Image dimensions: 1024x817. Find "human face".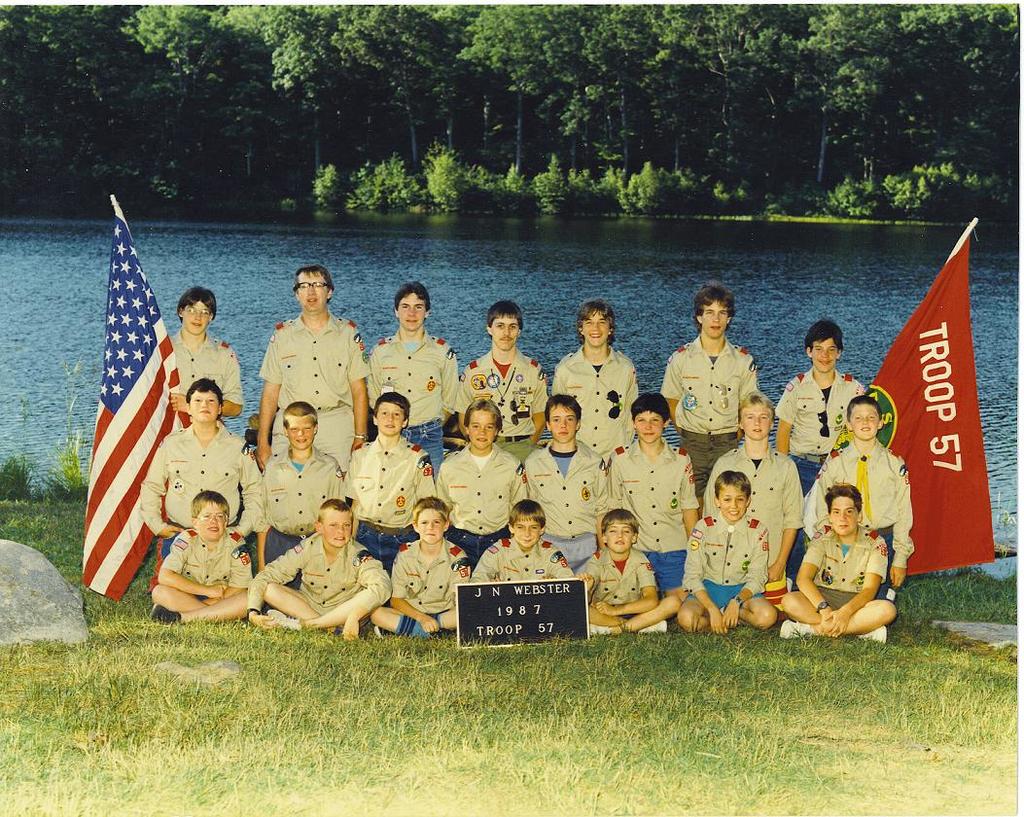
detection(742, 406, 772, 442).
